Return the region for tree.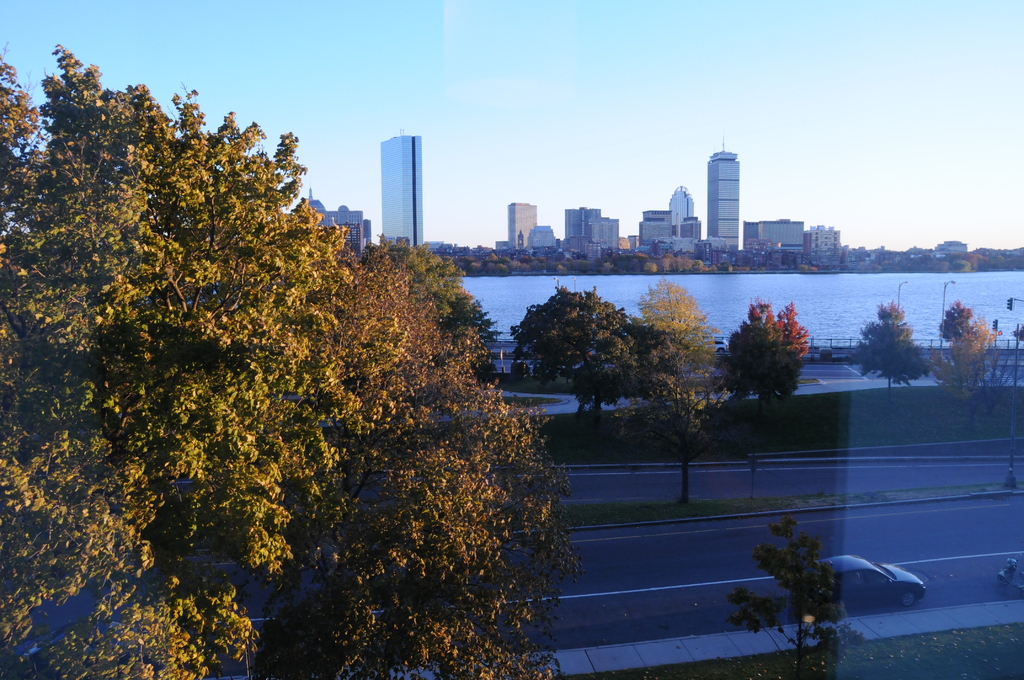
rect(609, 277, 735, 513).
